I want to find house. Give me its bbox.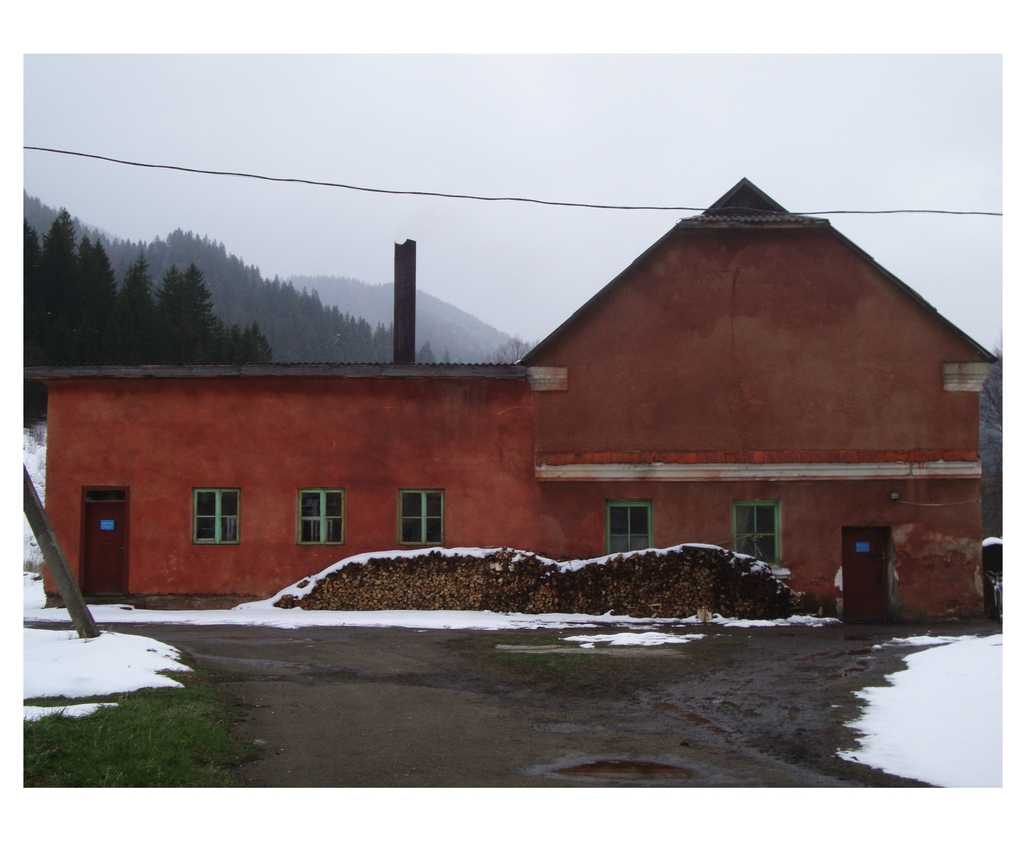
region(1, 173, 1023, 616).
